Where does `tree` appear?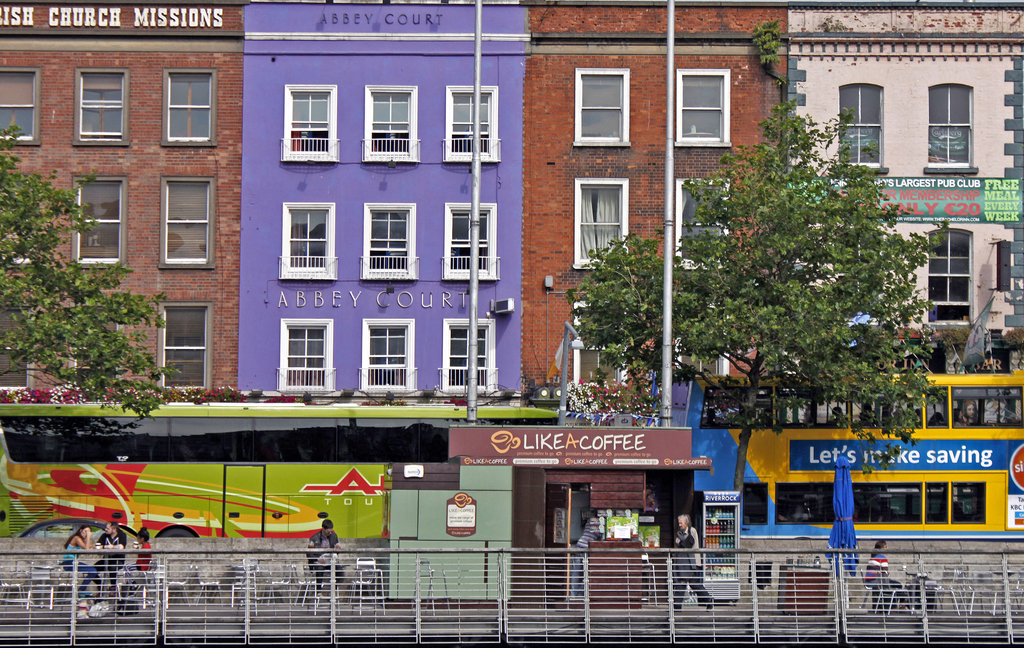
Appears at (x1=23, y1=195, x2=140, y2=401).
